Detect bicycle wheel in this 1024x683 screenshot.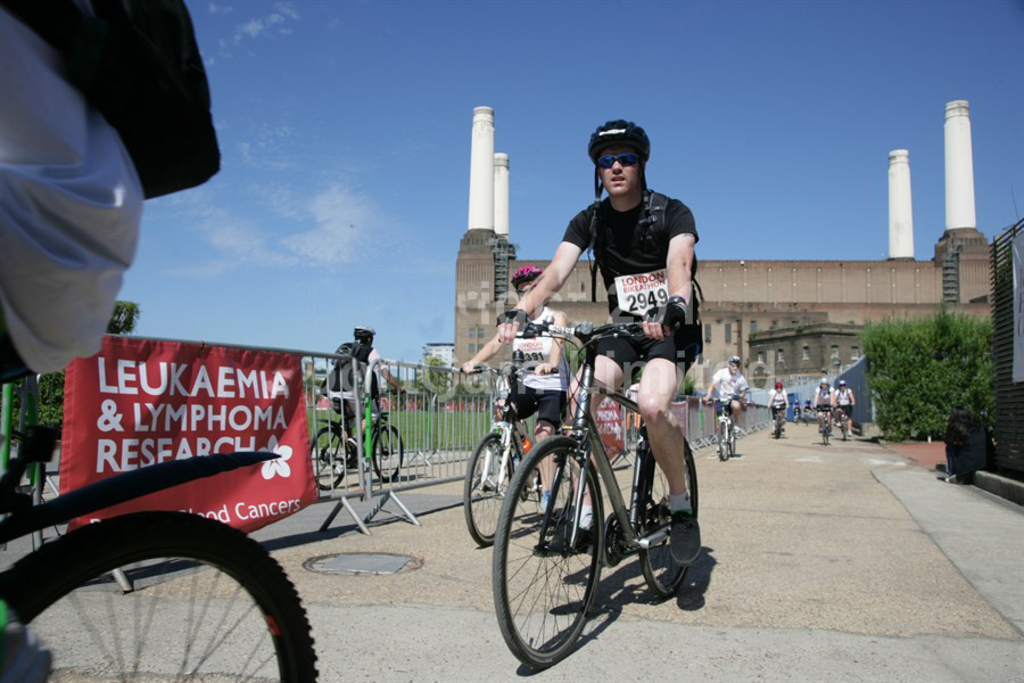
Detection: left=638, top=429, right=702, bottom=600.
